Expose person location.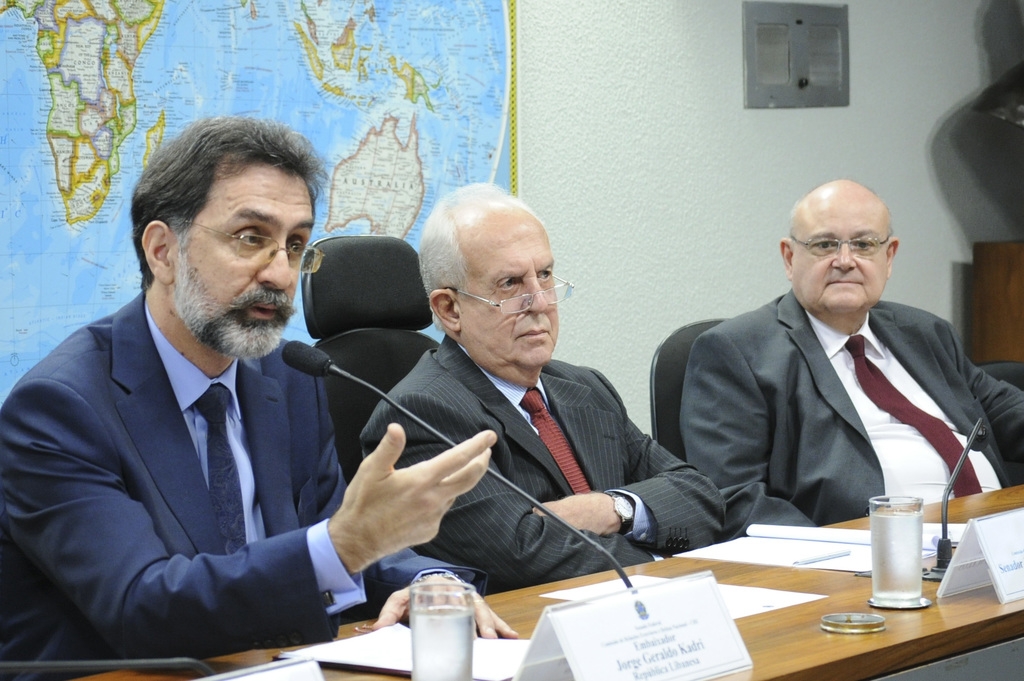
Exposed at {"left": 357, "top": 183, "right": 726, "bottom": 597}.
